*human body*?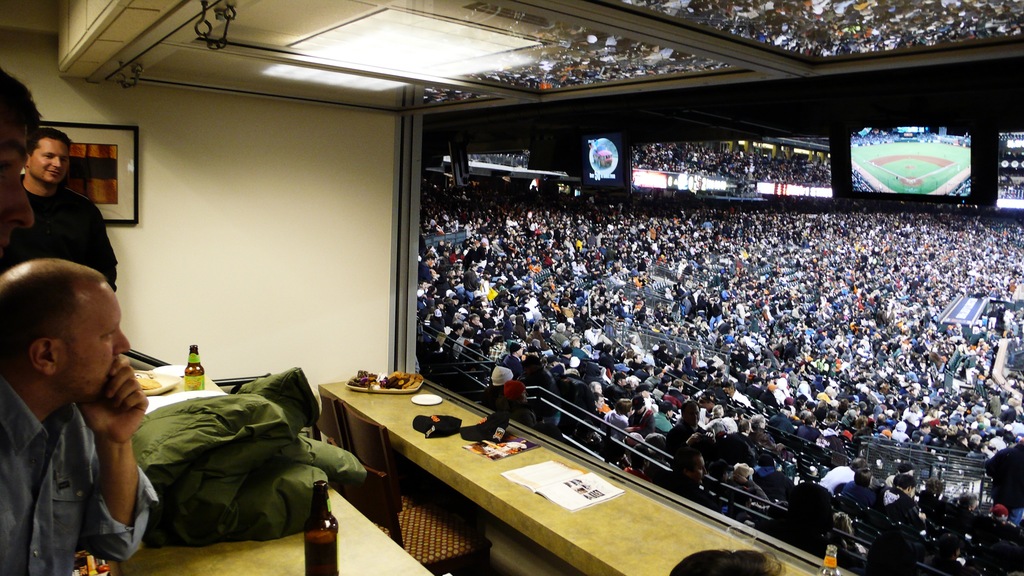
box=[644, 246, 651, 250]
